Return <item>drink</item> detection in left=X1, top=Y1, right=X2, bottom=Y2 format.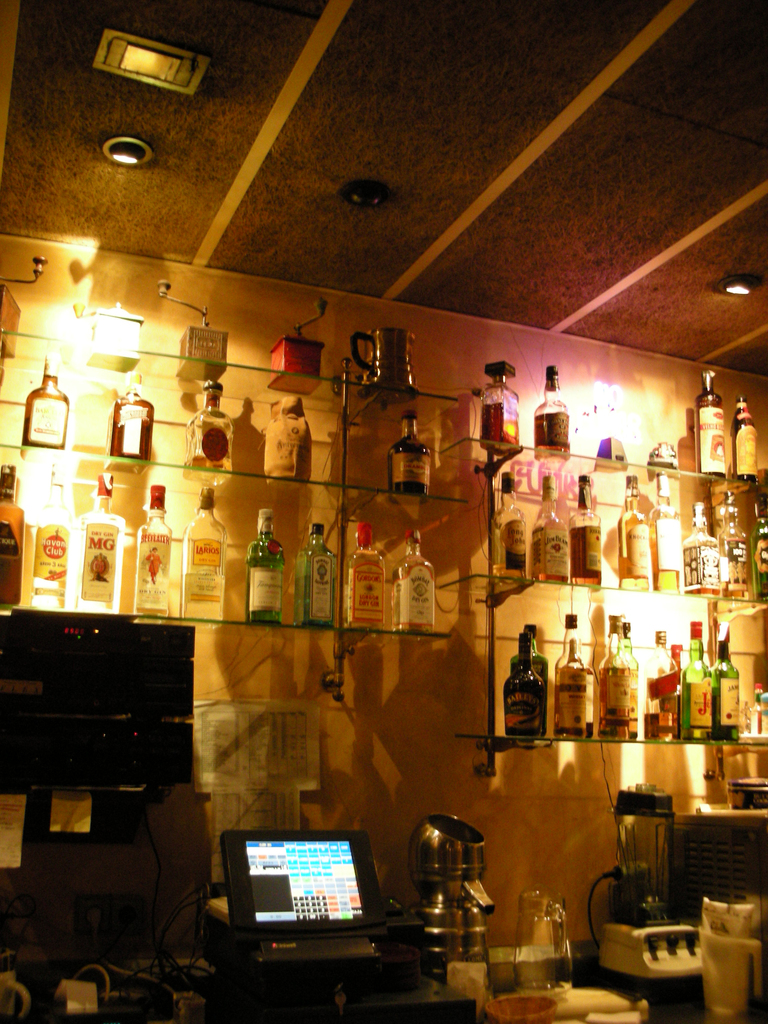
left=513, top=623, right=551, bottom=735.
